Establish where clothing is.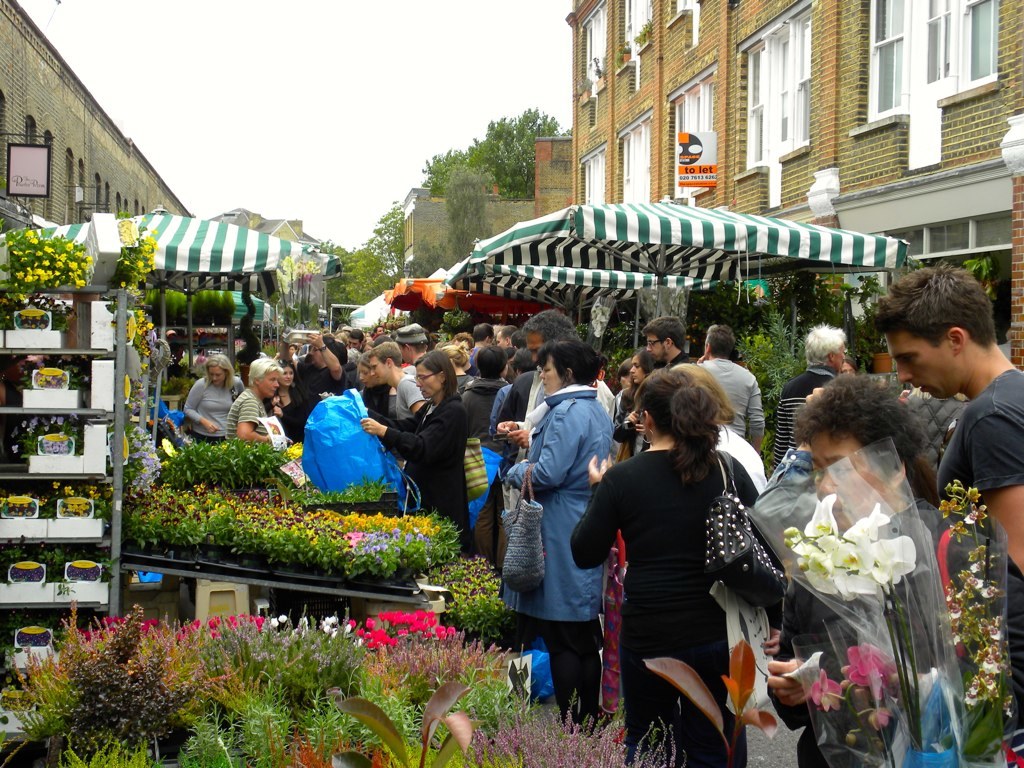
Established at box(771, 360, 838, 474).
